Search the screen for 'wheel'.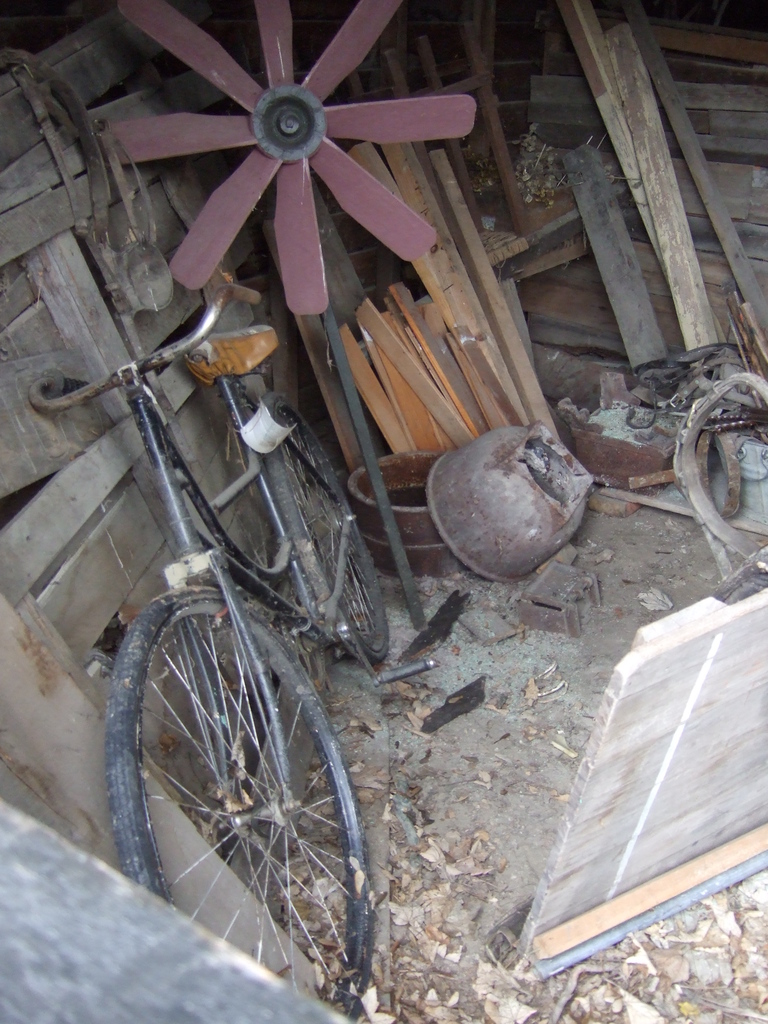
Found at (259,409,402,666).
